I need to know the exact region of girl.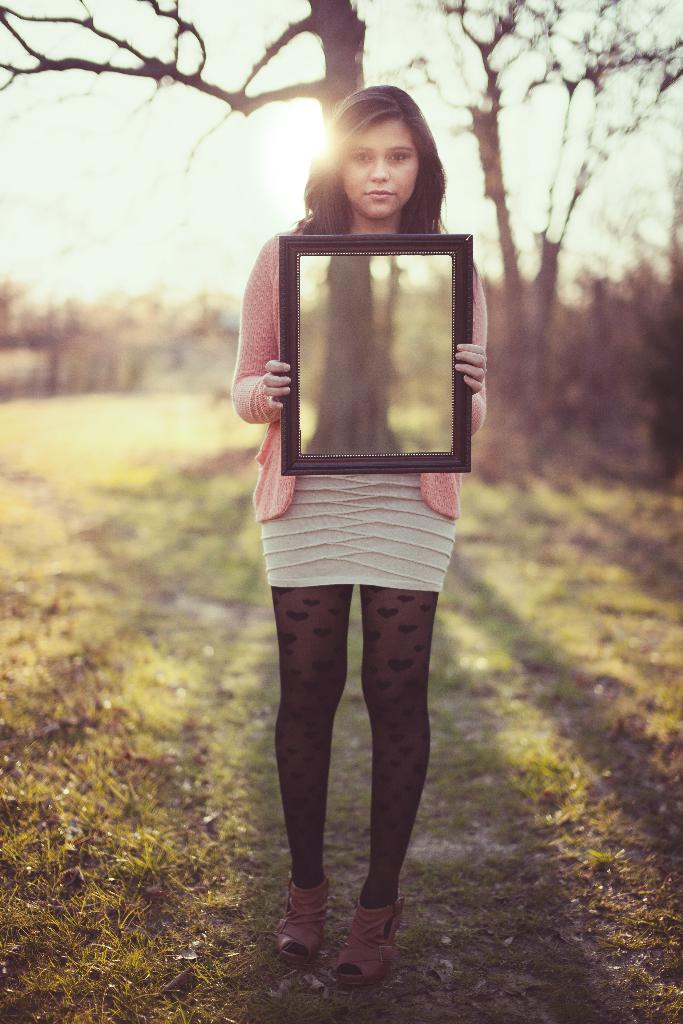
Region: [x1=229, y1=77, x2=488, y2=990].
